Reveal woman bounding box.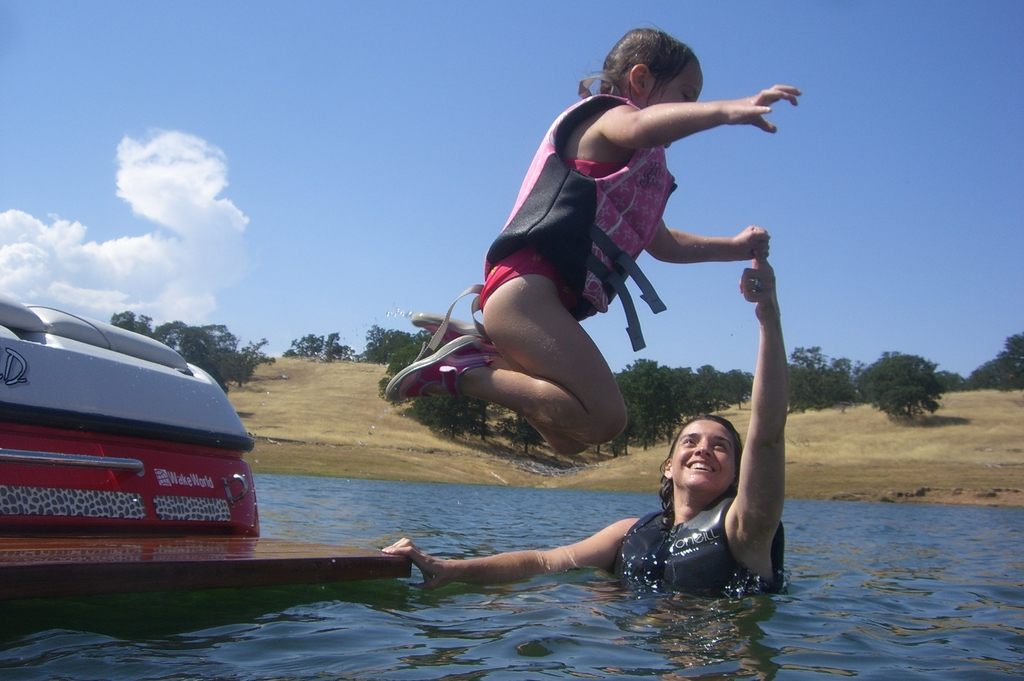
Revealed: bbox=(378, 245, 797, 642).
